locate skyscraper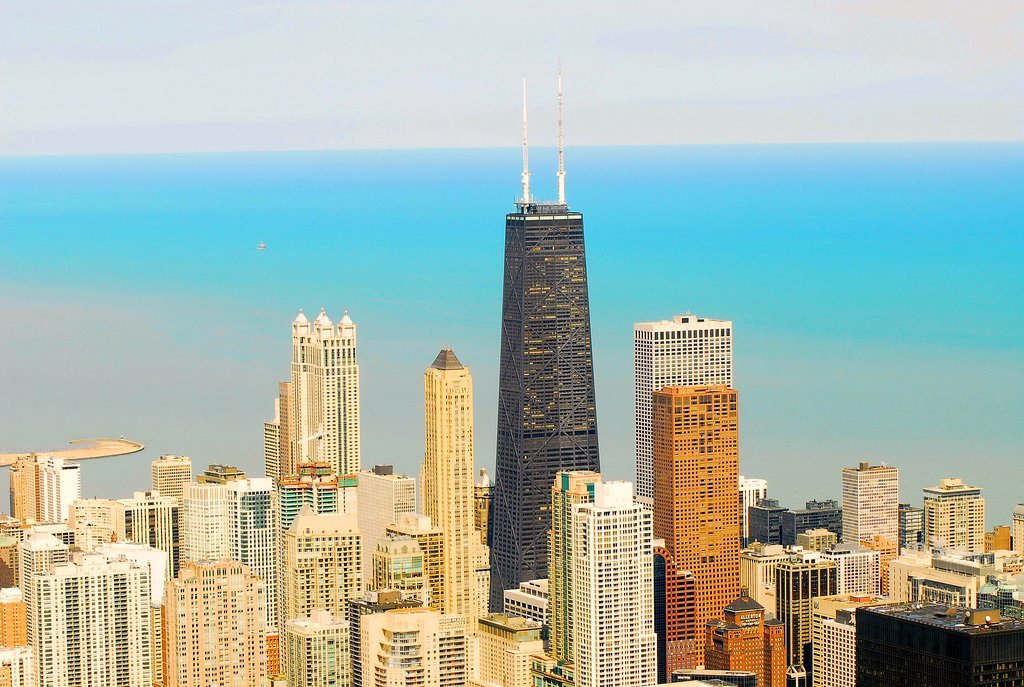
<bbox>69, 501, 123, 537</bbox>
